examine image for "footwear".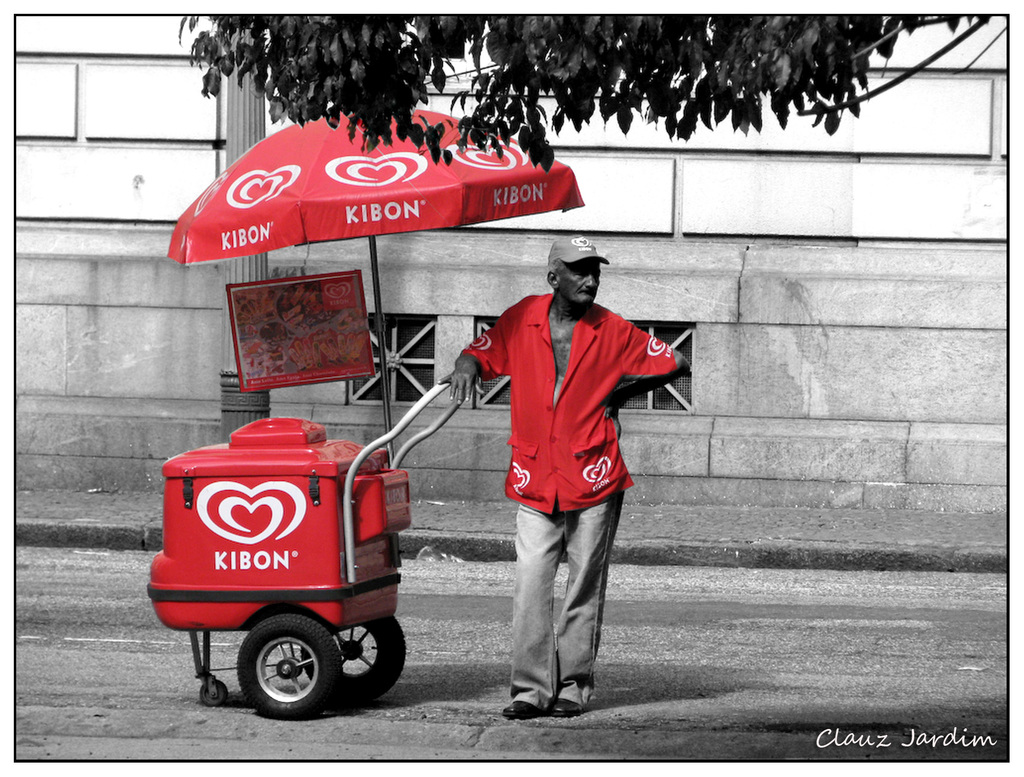
Examination result: Rect(499, 700, 536, 715).
